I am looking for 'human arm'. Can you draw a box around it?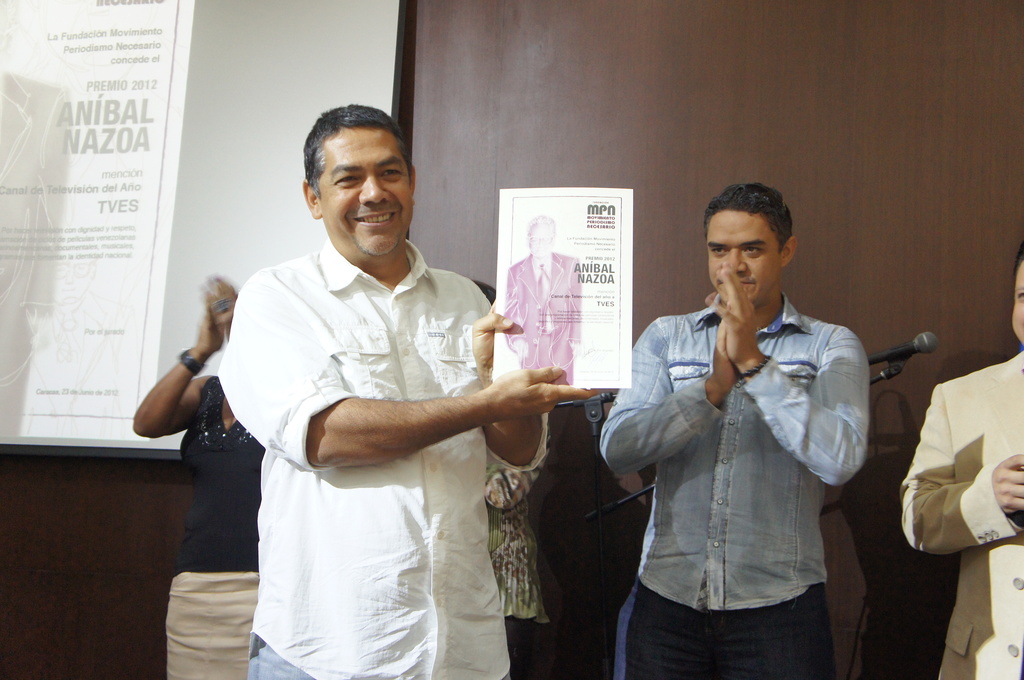
Sure, the bounding box is (211,284,600,478).
